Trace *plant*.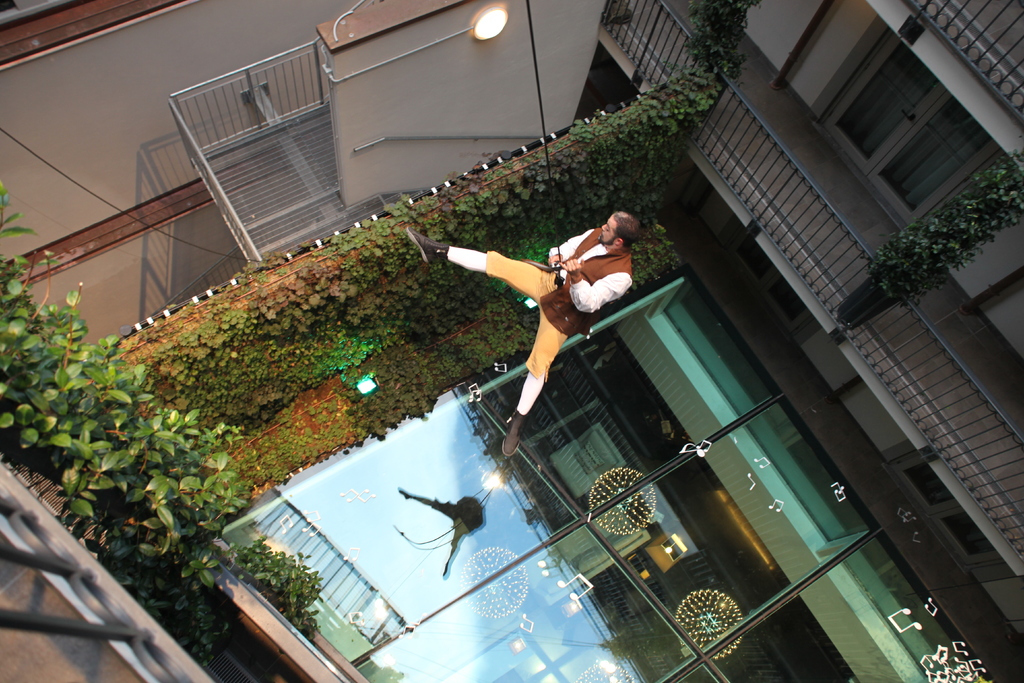
Traced to bbox(217, 540, 332, 646).
